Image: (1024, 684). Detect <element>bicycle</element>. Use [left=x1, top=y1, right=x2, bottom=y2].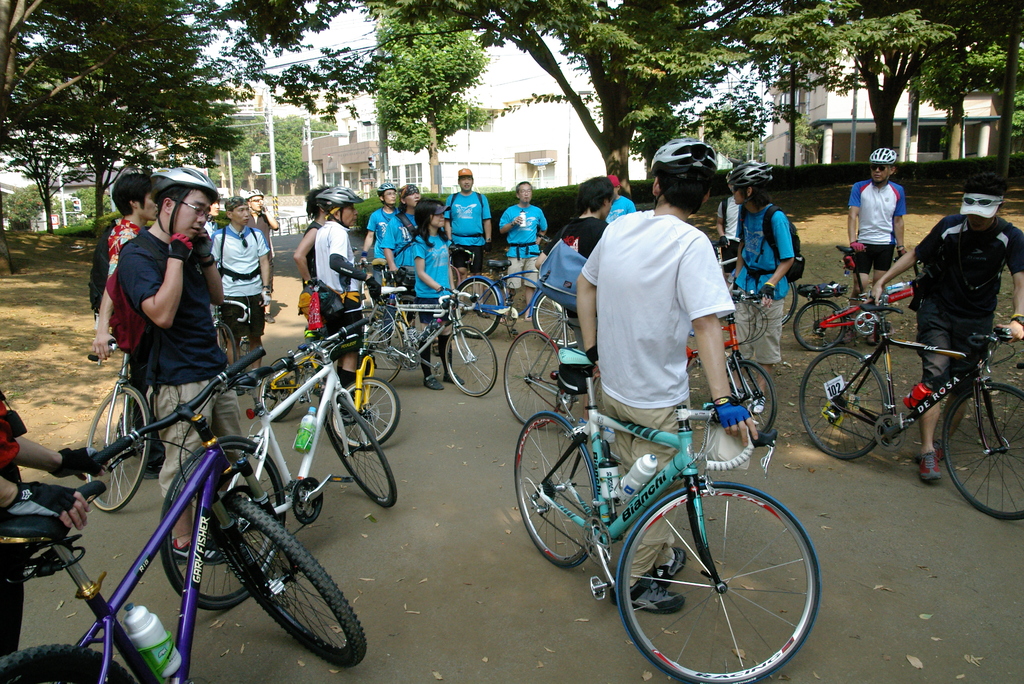
[left=797, top=304, right=1023, bottom=521].
